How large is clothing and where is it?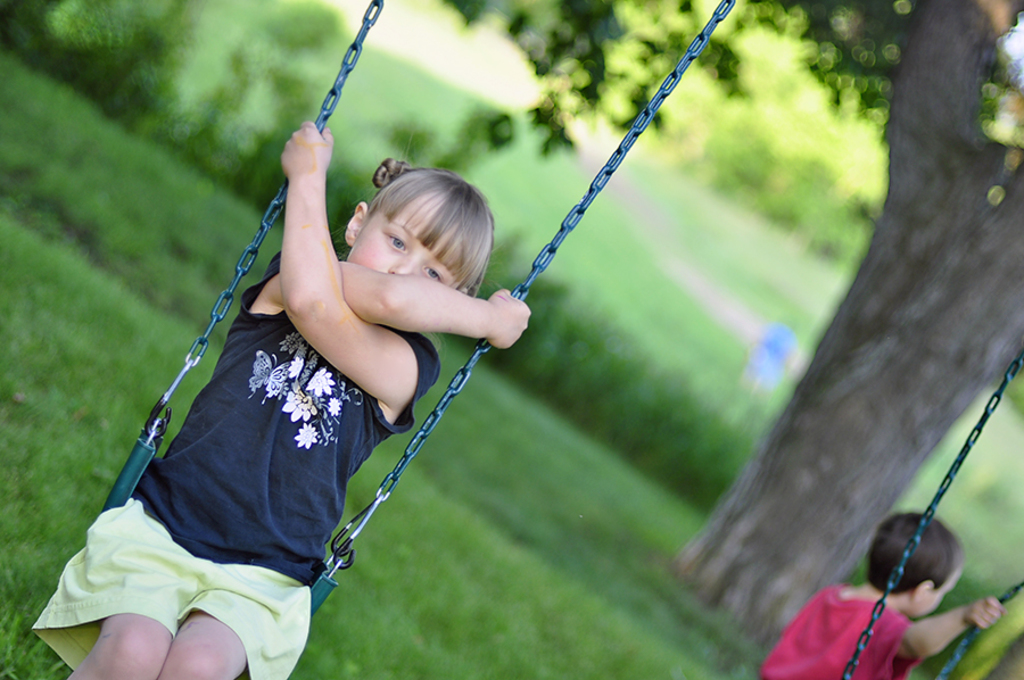
Bounding box: box=[43, 279, 396, 648].
